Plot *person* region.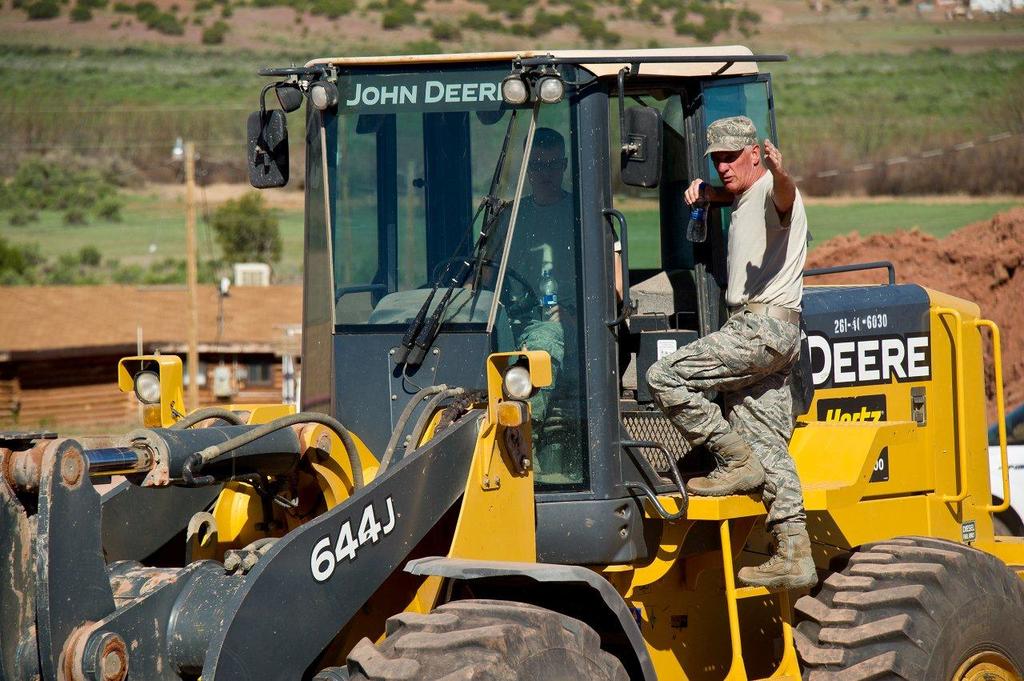
Plotted at box=[470, 122, 641, 476].
